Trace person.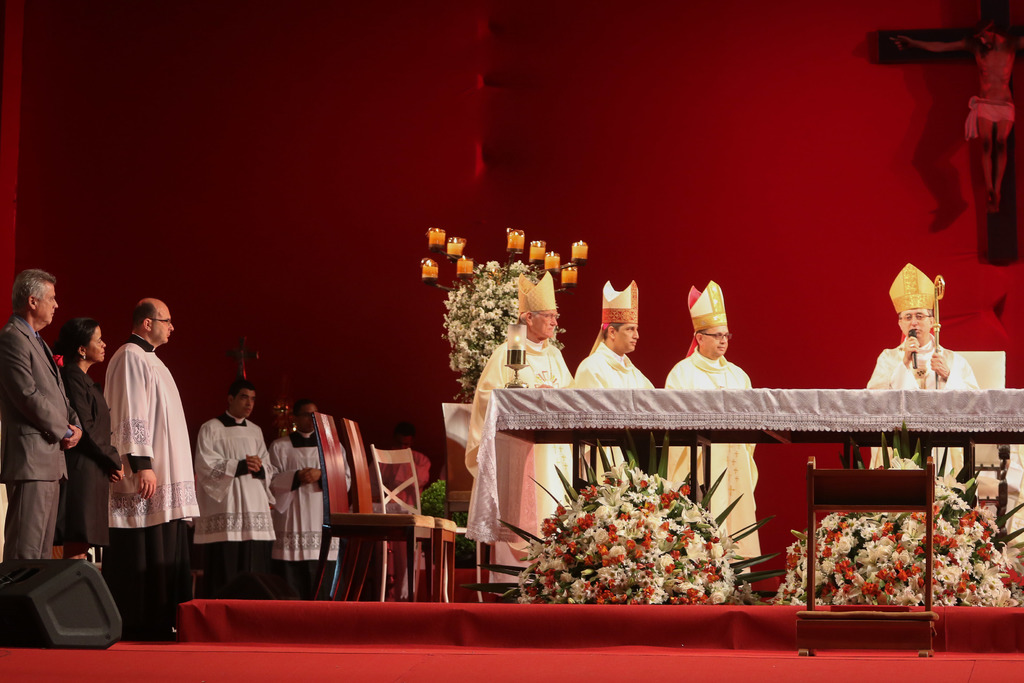
Traced to rect(368, 423, 434, 600).
